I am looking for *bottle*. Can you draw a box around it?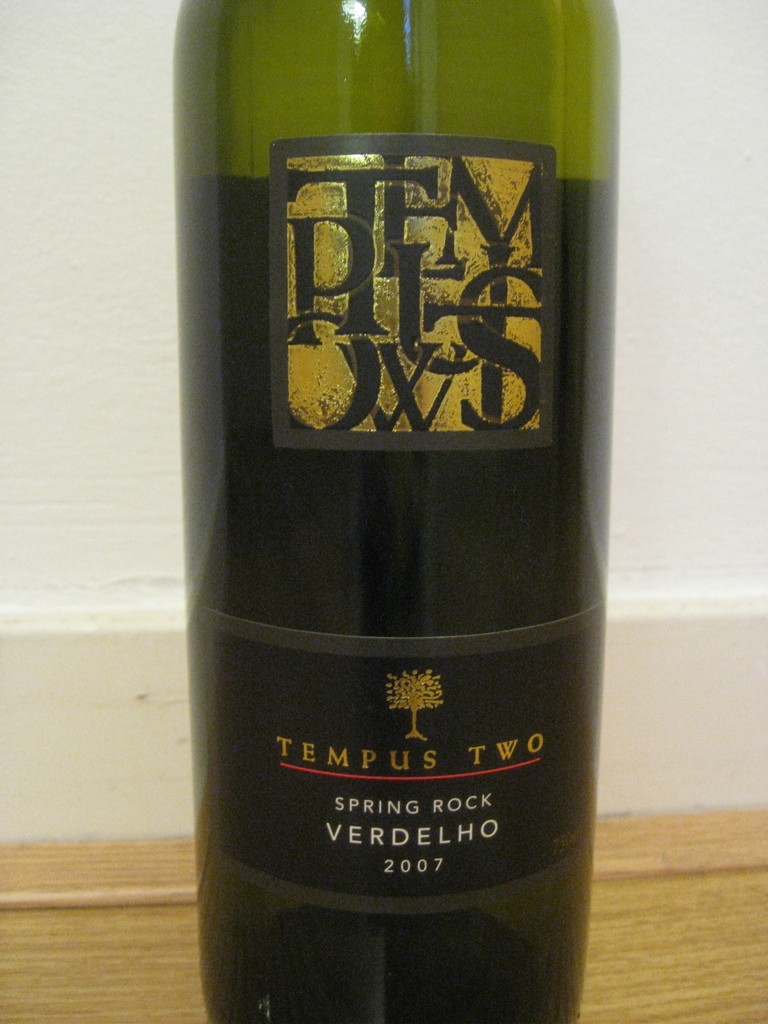
Sure, the bounding box is 168:0:621:1023.
